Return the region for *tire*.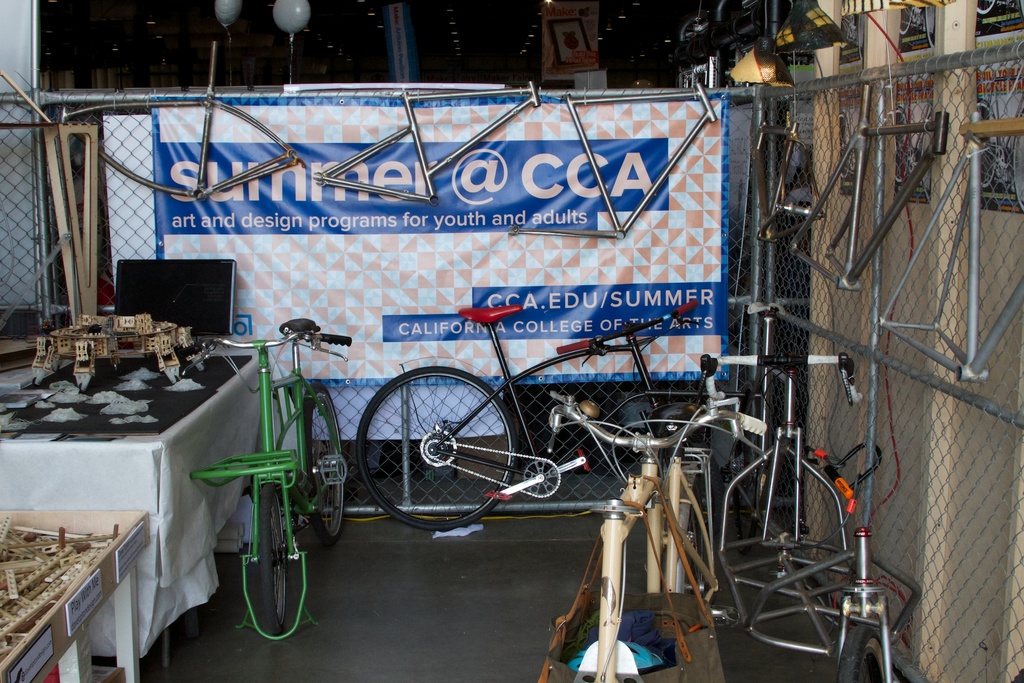
bbox(261, 483, 287, 633).
